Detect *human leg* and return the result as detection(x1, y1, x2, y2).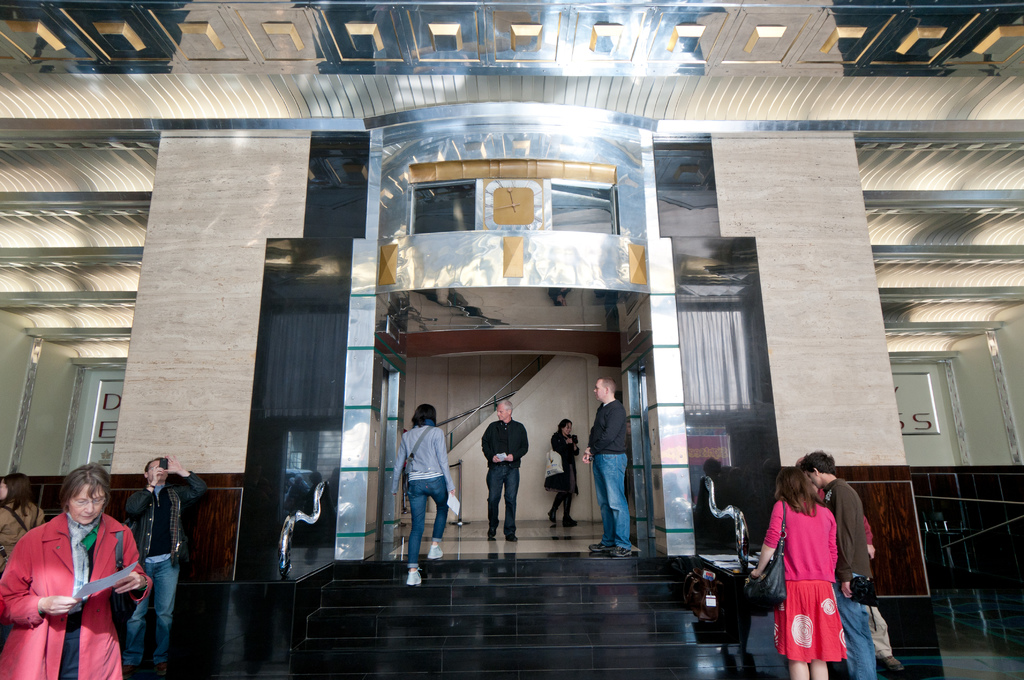
detection(795, 627, 836, 679).
